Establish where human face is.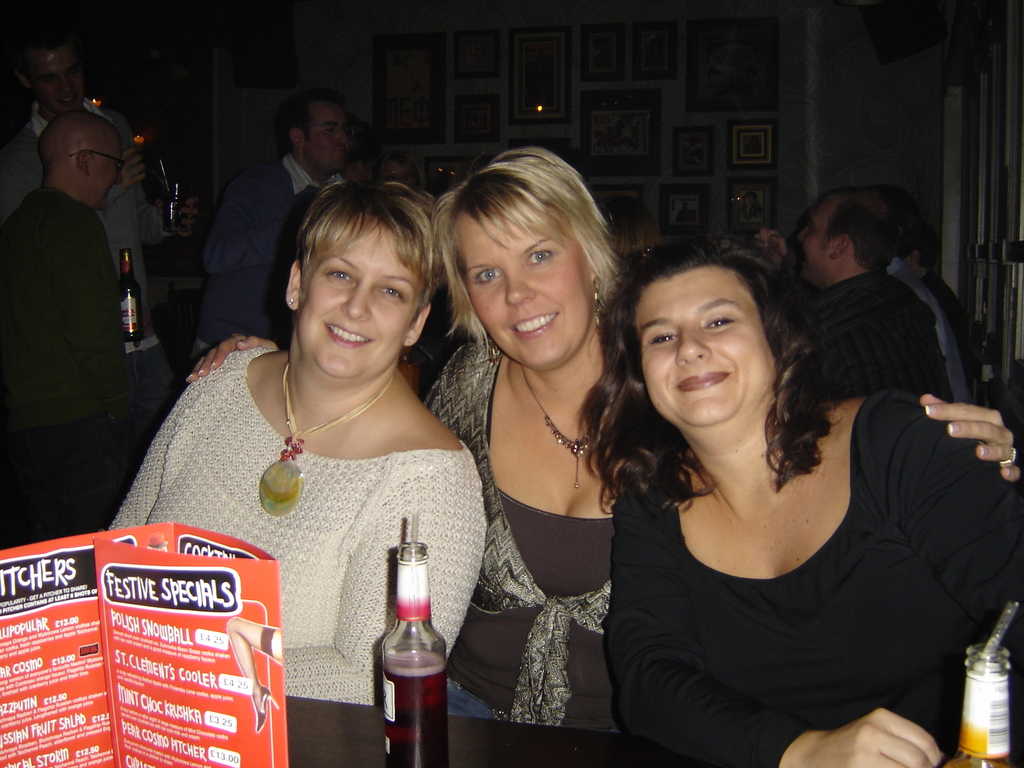
Established at box(299, 221, 418, 378).
